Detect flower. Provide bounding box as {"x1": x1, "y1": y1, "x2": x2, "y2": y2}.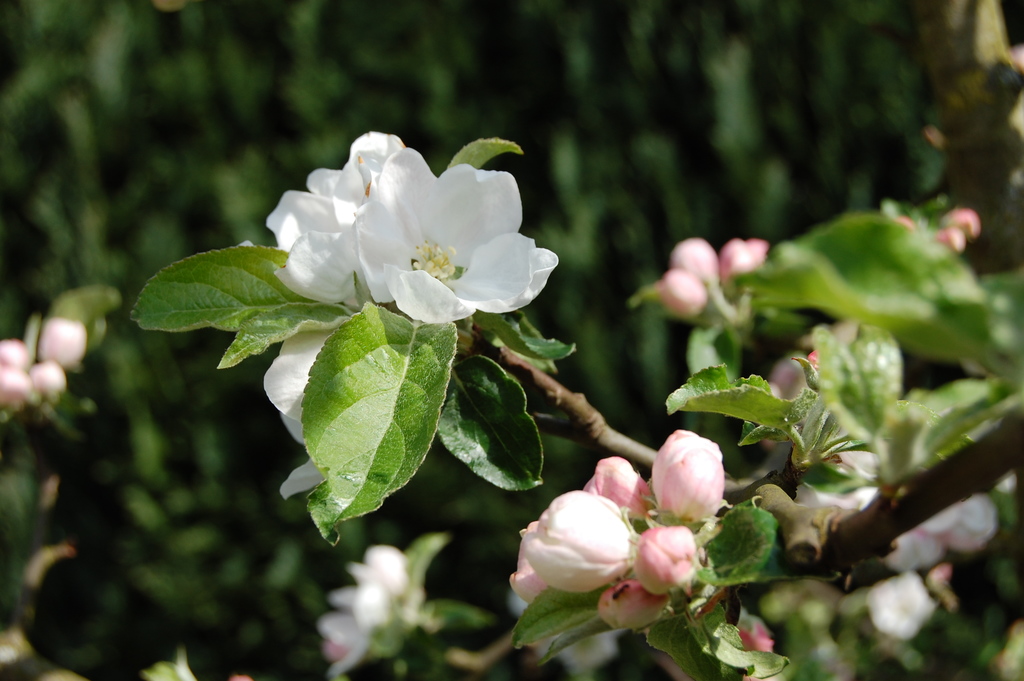
{"x1": 780, "y1": 464, "x2": 1002, "y2": 580}.
